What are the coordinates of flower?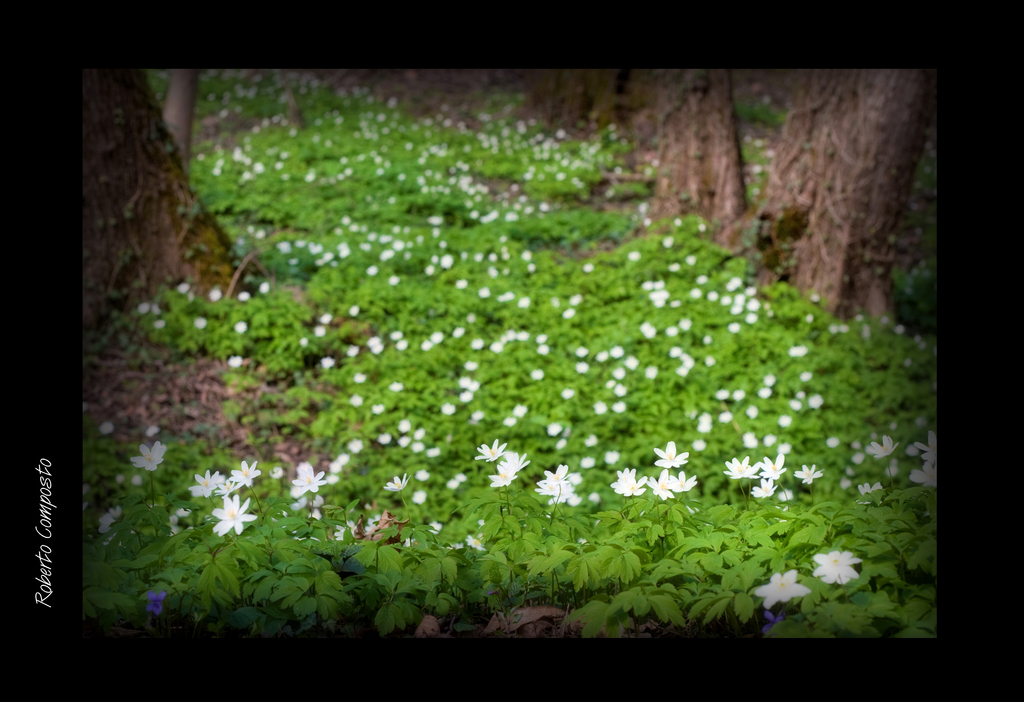
(468,535,483,550).
